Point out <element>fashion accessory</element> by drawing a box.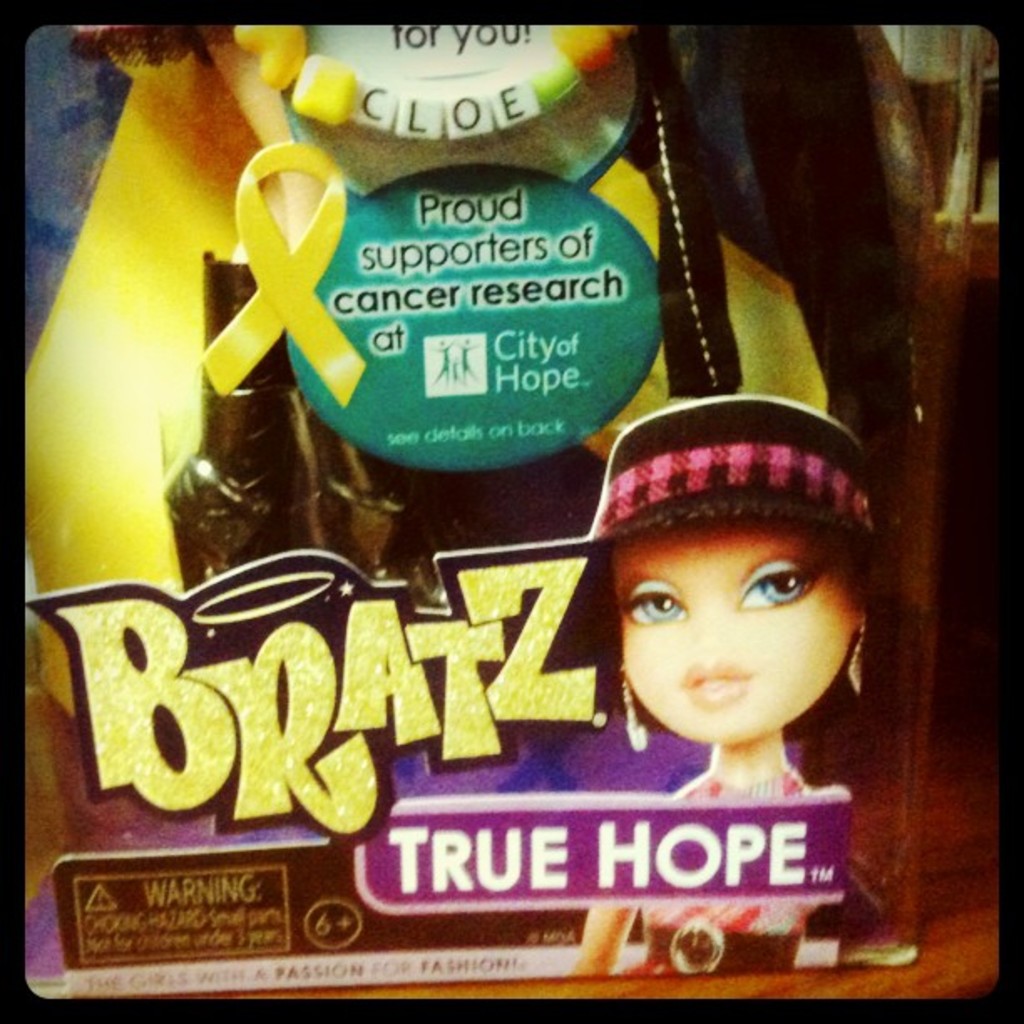
(582, 405, 882, 567).
